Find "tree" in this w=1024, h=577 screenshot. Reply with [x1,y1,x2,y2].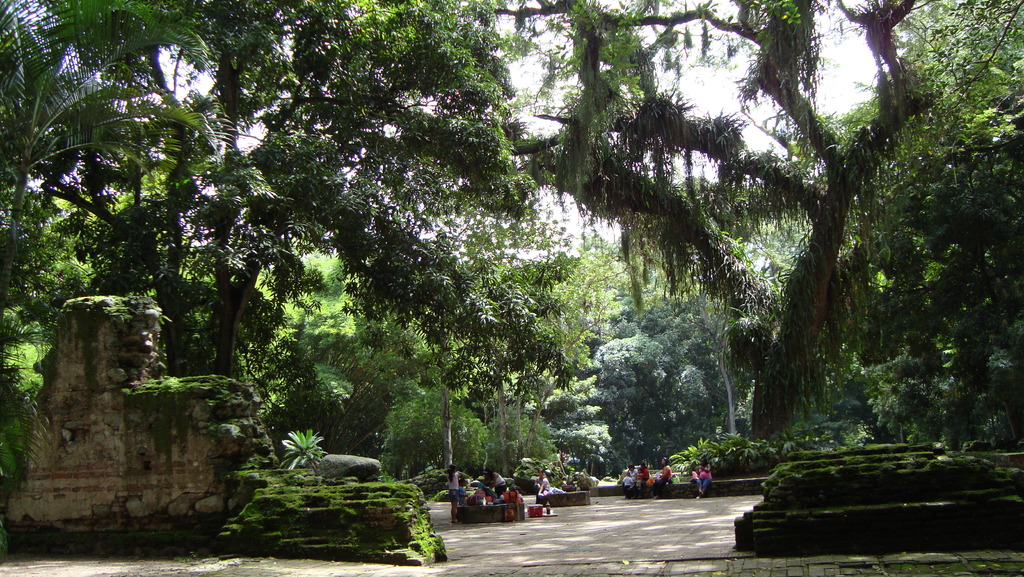
[871,0,1023,462].
